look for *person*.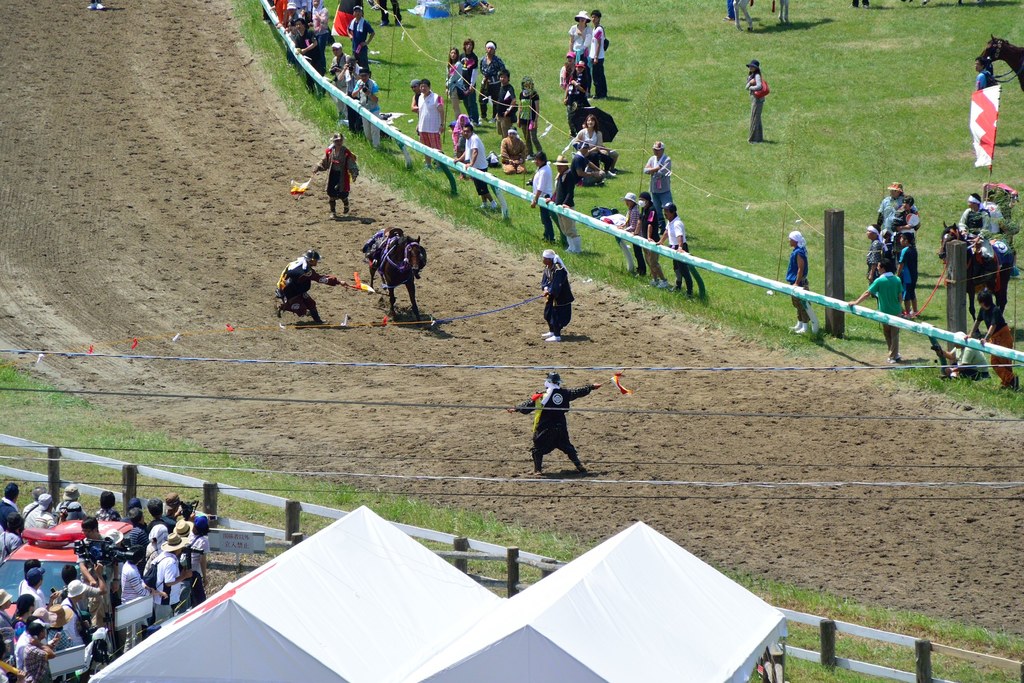
Found: 891:190:926:235.
